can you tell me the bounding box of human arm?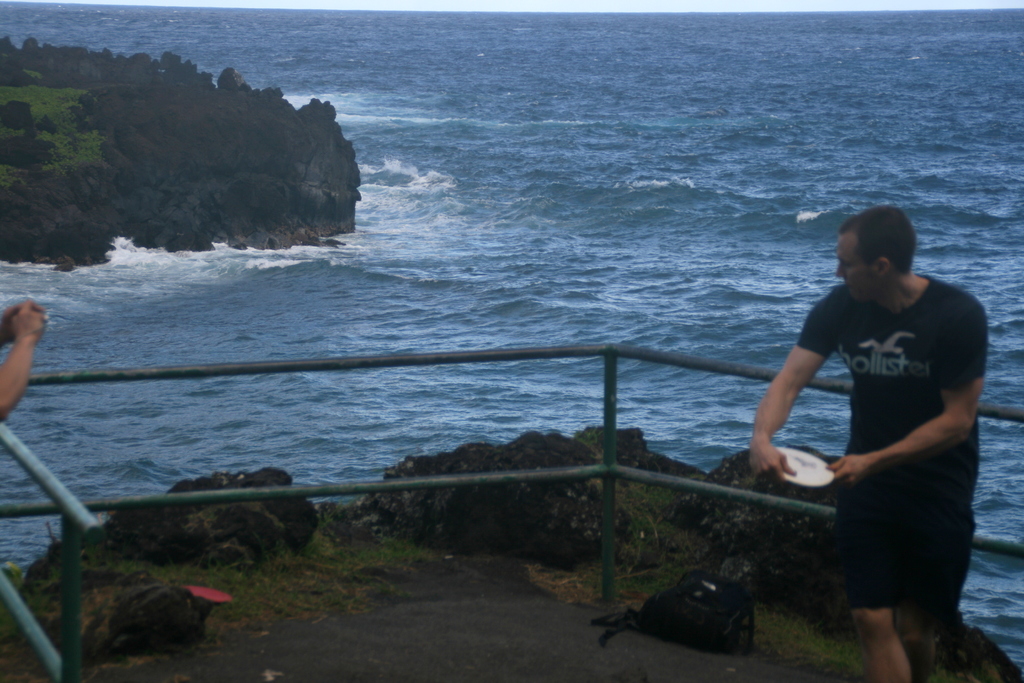
[745,283,829,483].
